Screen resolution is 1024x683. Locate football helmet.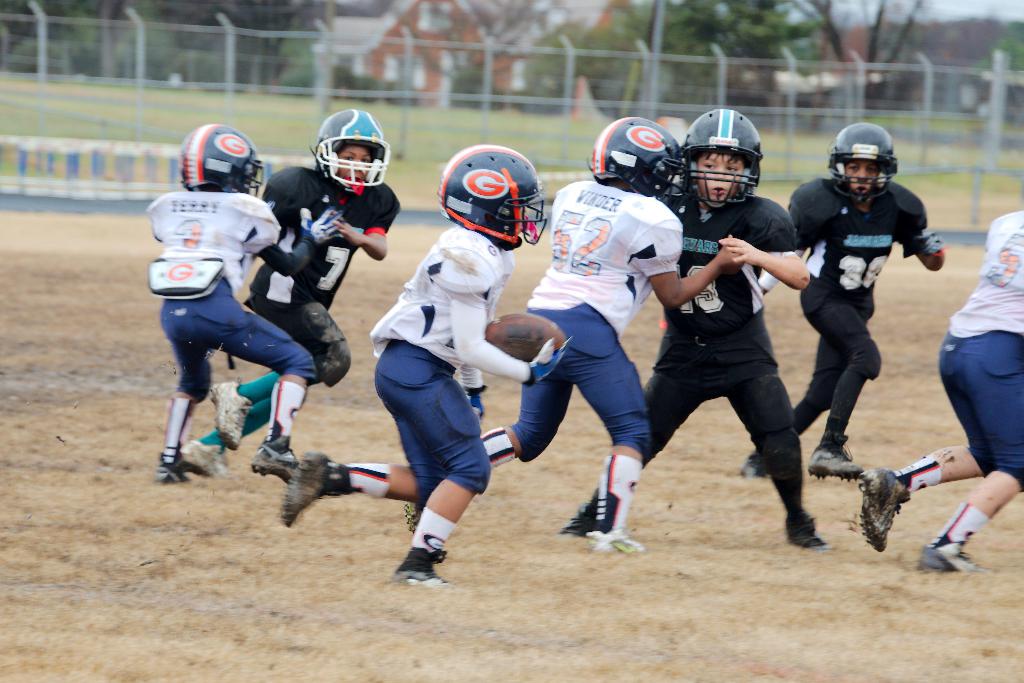
310:109:391:194.
